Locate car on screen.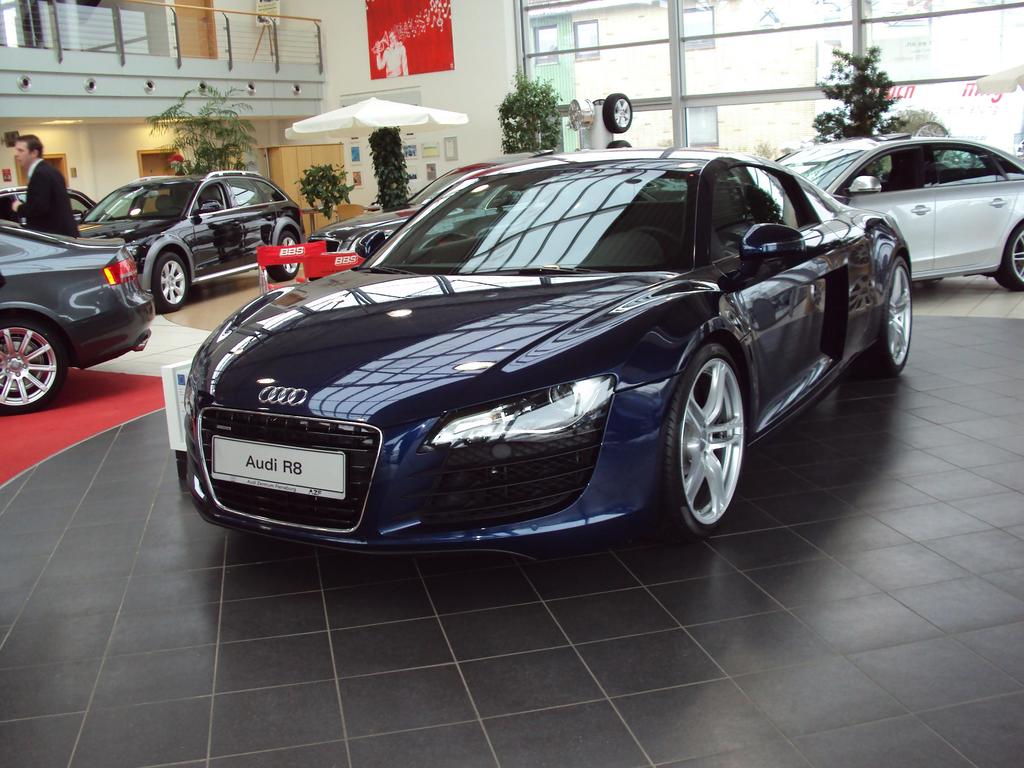
On screen at select_region(778, 132, 1023, 282).
